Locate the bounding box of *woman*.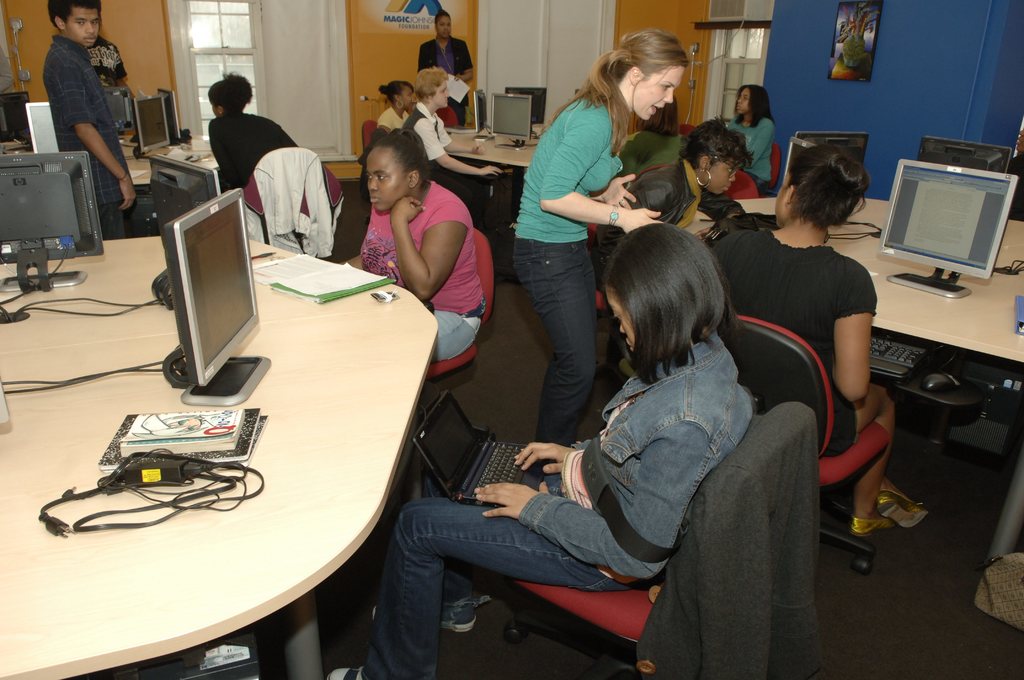
Bounding box: box=[328, 223, 751, 679].
